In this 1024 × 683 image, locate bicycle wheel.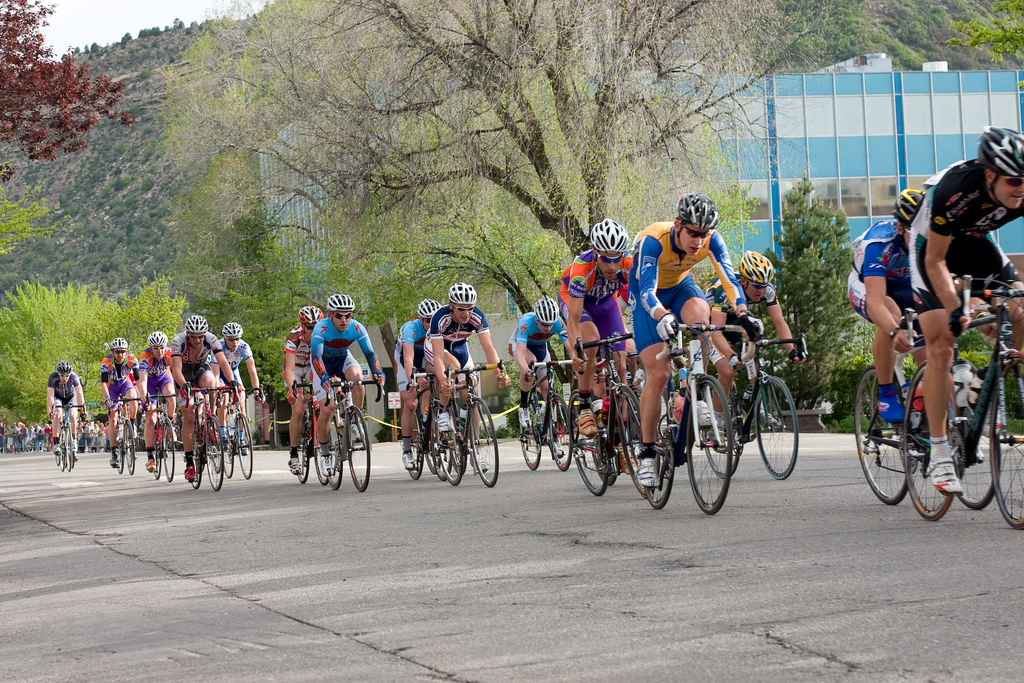
Bounding box: <region>212, 447, 223, 473</region>.
